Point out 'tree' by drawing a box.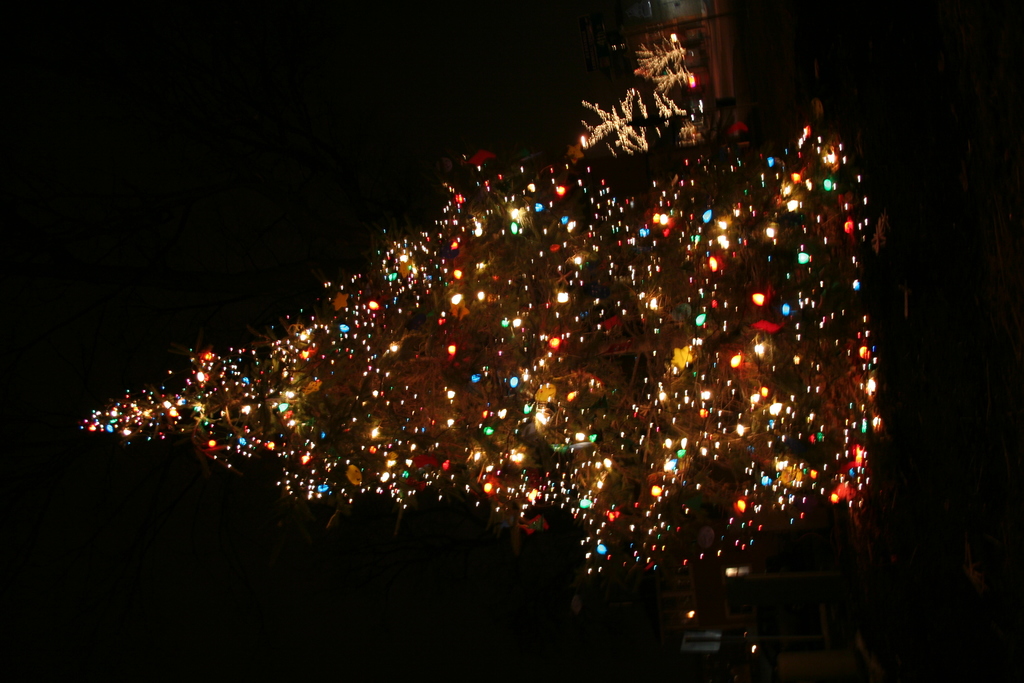
[x1=79, y1=49, x2=954, y2=605].
